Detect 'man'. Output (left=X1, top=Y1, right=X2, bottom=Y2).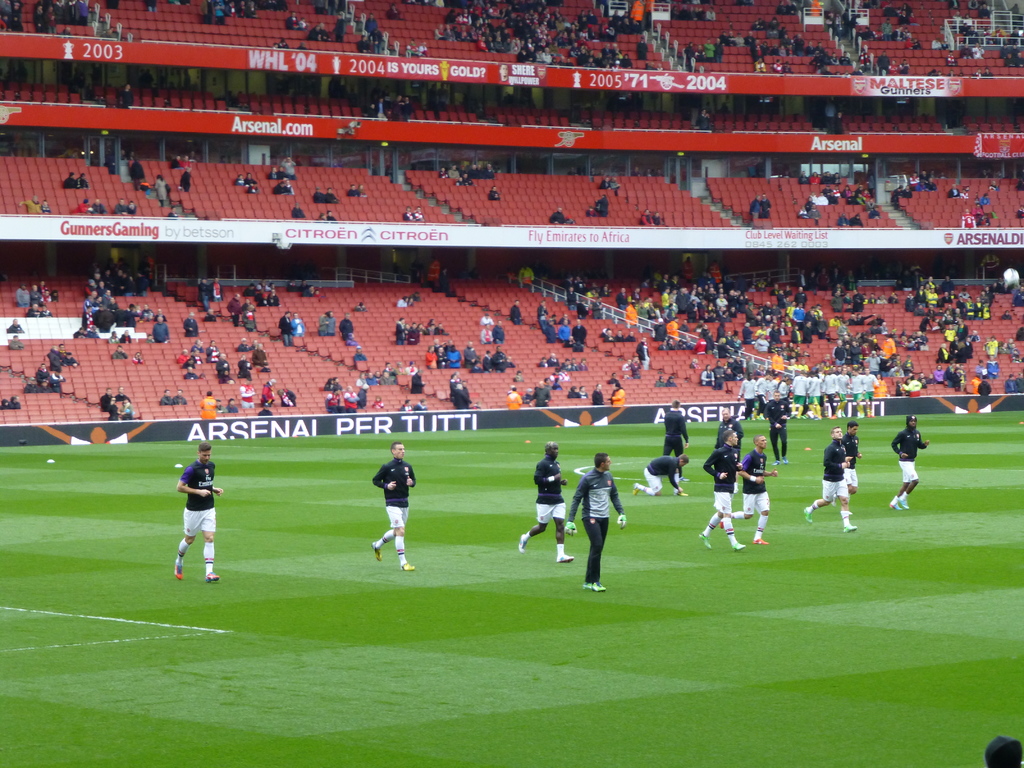
(left=630, top=305, right=634, bottom=323).
